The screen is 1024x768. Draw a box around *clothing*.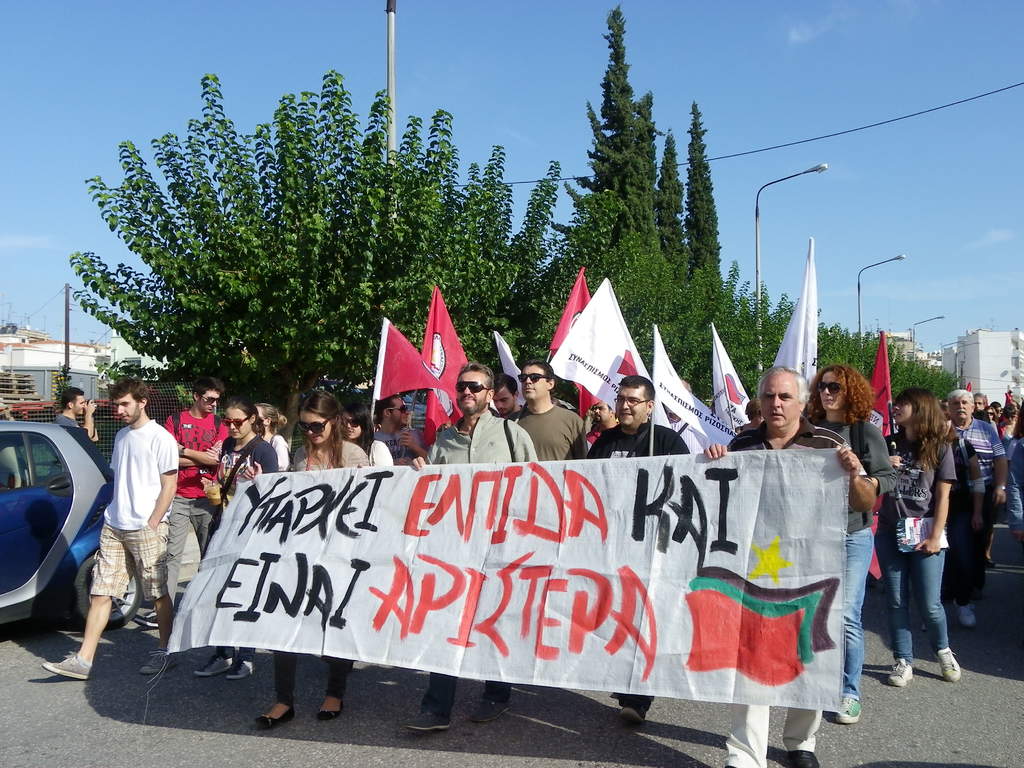
rect(812, 415, 906, 685).
